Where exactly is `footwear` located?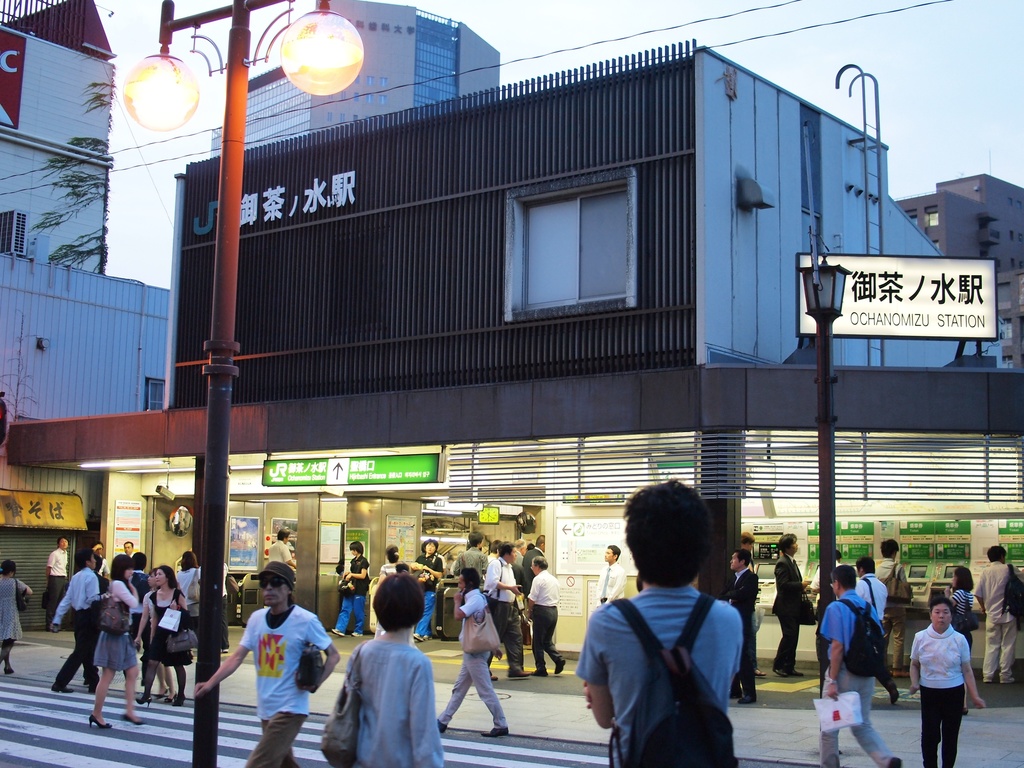
Its bounding box is box(788, 666, 804, 676).
